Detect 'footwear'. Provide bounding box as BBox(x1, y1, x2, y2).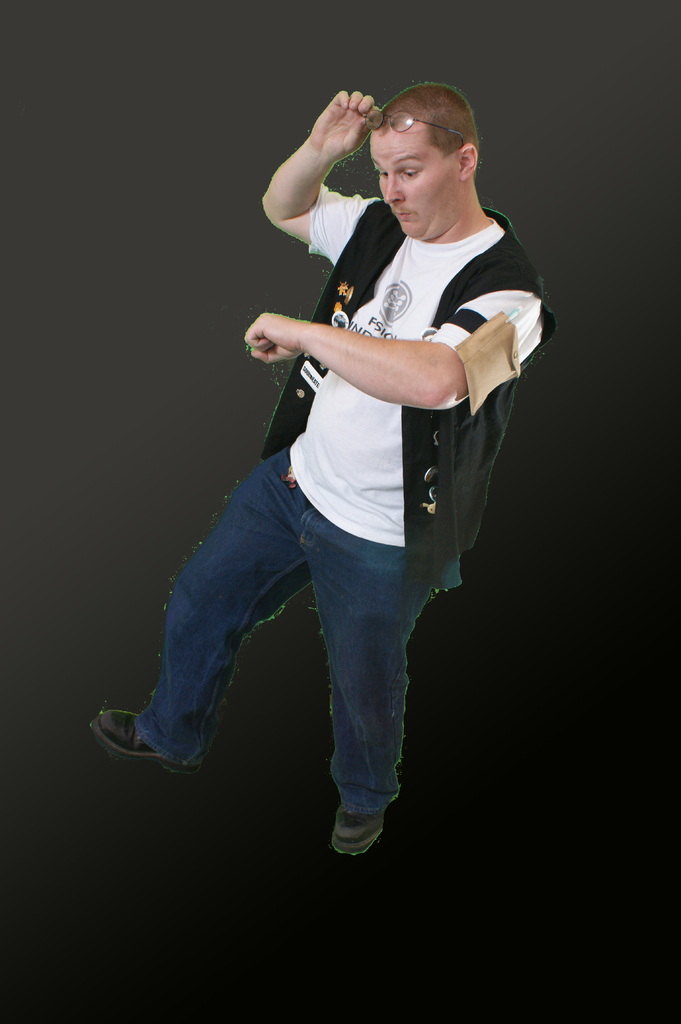
BBox(86, 712, 214, 776).
